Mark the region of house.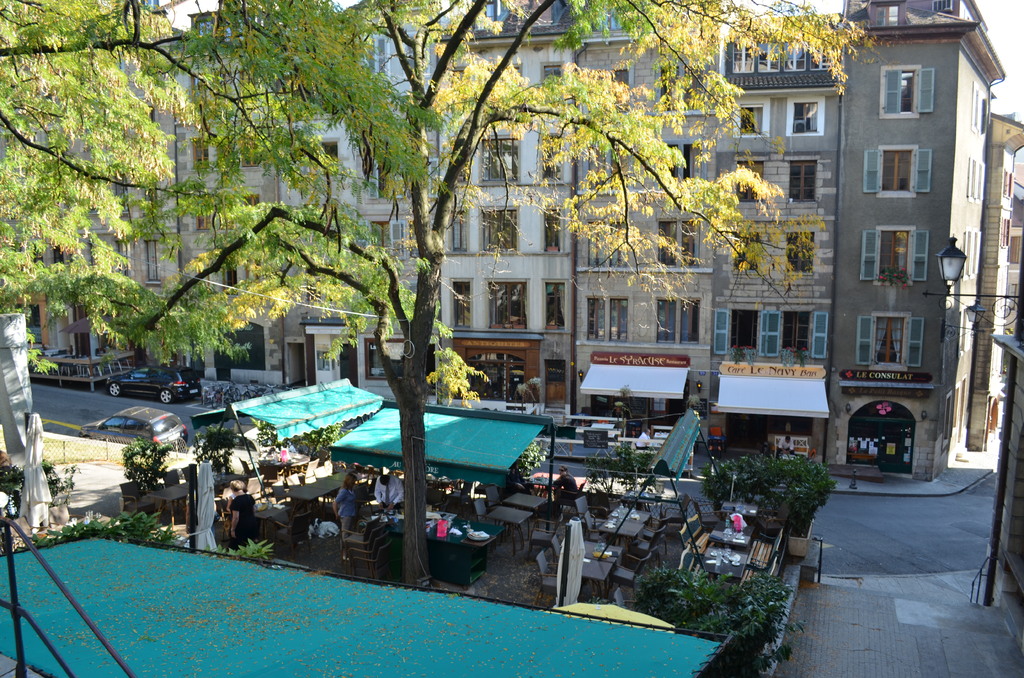
Region: select_region(724, 11, 825, 373).
